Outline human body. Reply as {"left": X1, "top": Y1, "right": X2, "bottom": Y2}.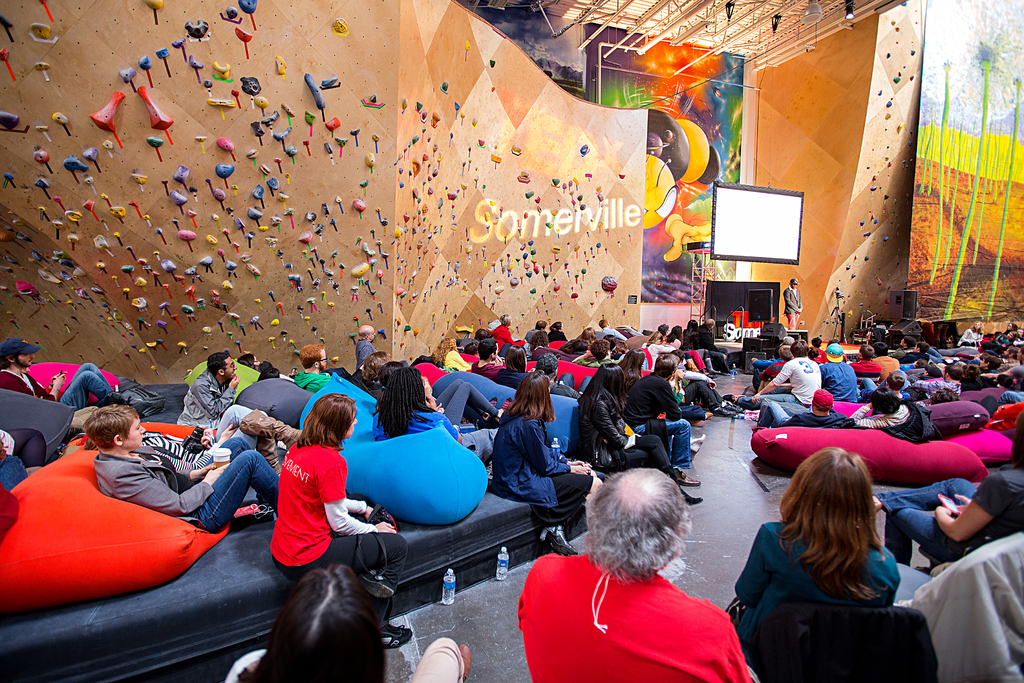
{"left": 426, "top": 378, "right": 499, "bottom": 428}.
